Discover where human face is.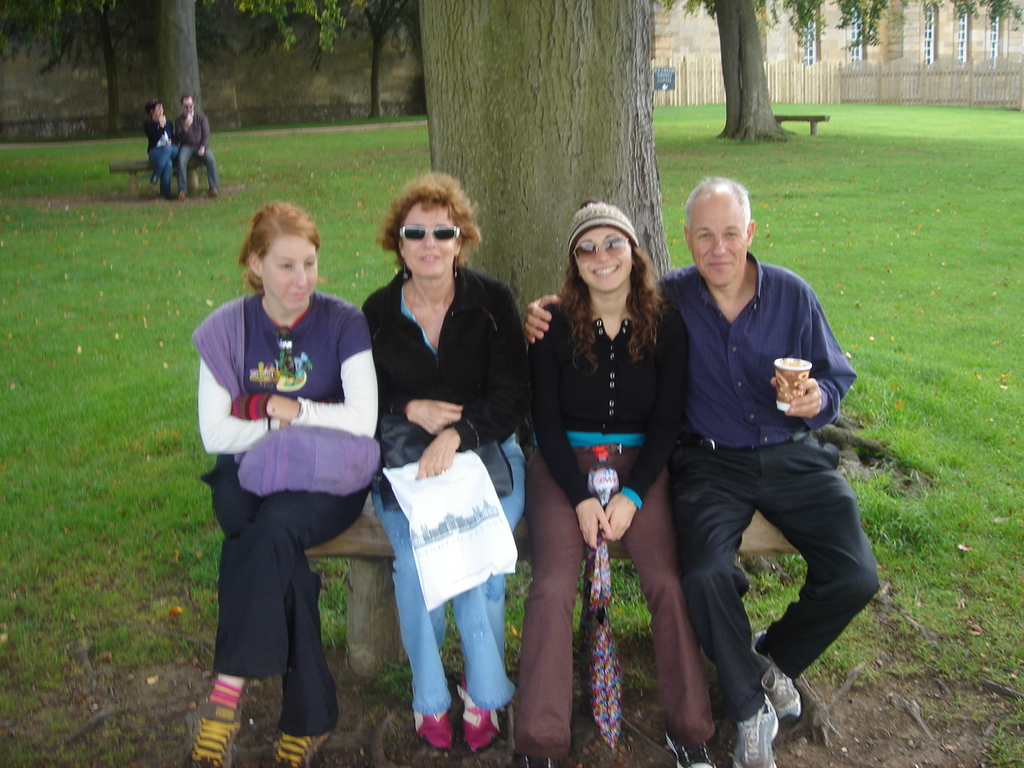
Discovered at 690,200,750,290.
